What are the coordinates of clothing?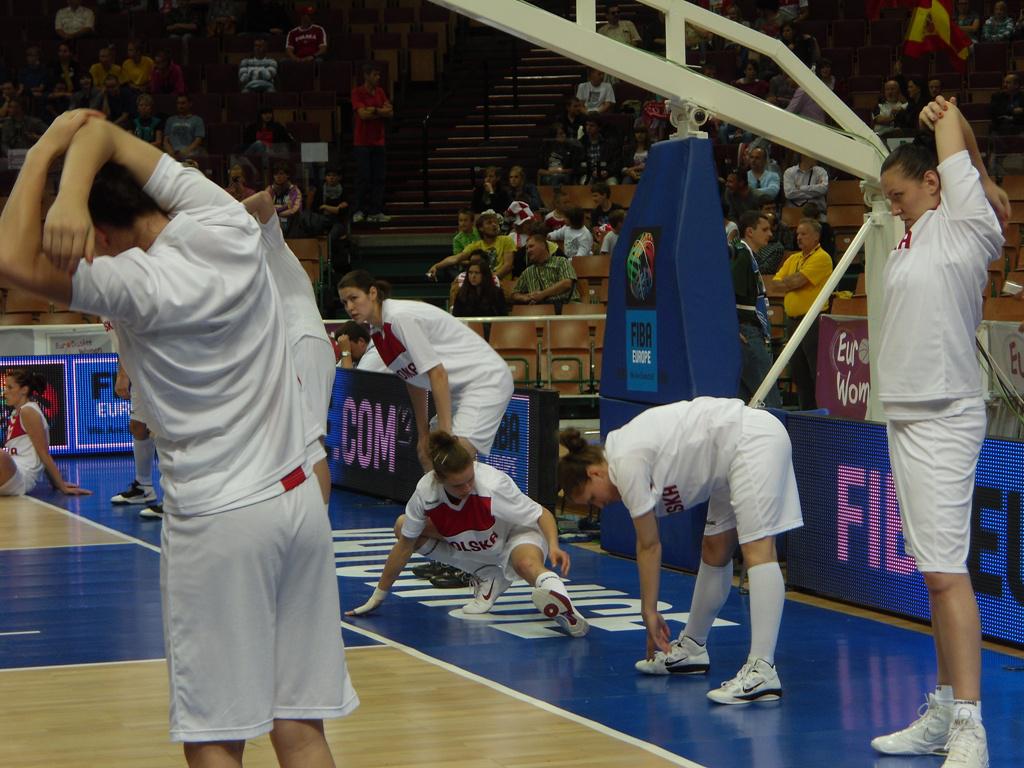
<region>819, 74, 843, 96</region>.
